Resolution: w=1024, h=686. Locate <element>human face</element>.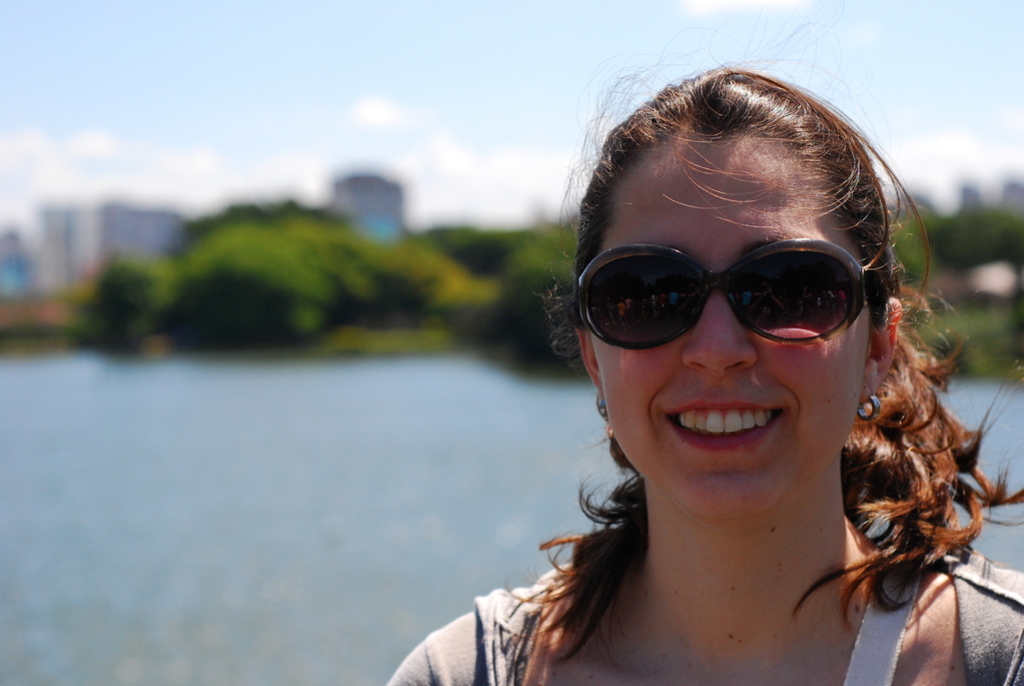
<bbox>590, 155, 871, 524</bbox>.
